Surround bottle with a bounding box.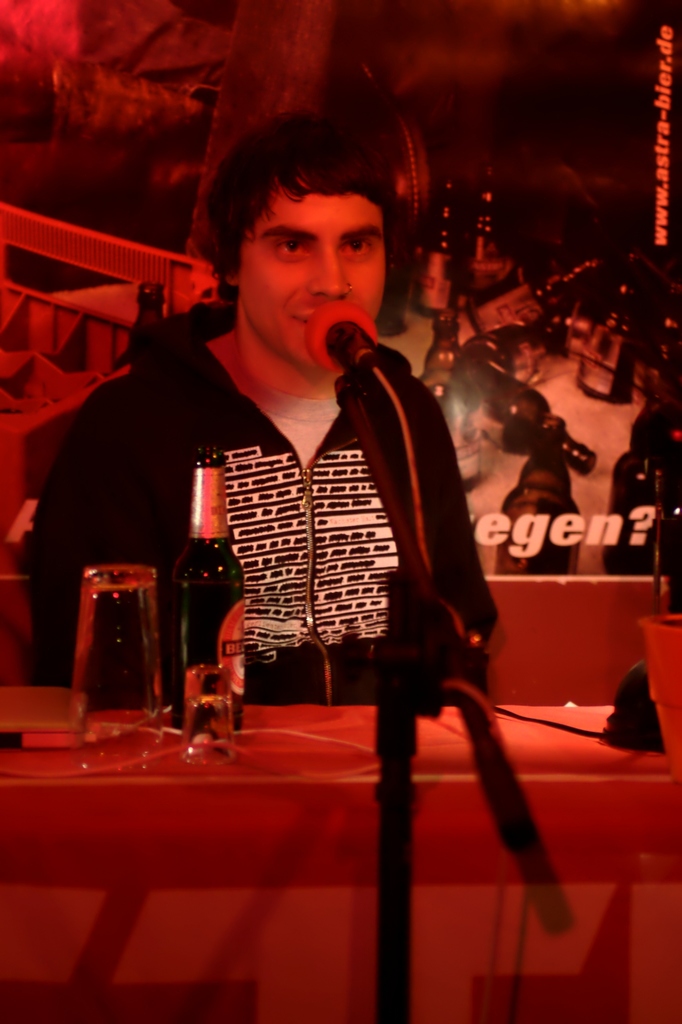
x1=156 y1=463 x2=247 y2=717.
